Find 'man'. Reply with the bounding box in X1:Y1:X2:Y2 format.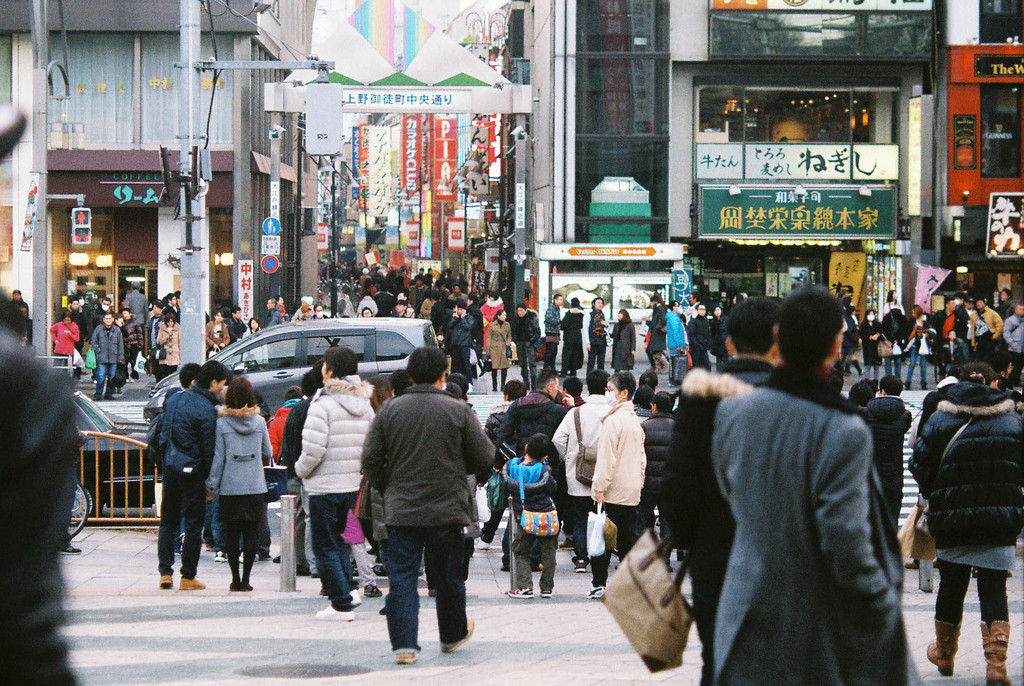
440:302:477:374.
